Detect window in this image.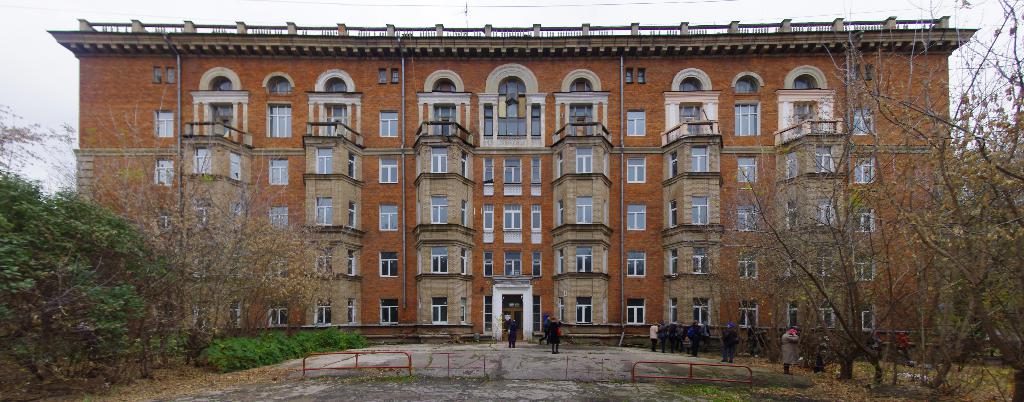
Detection: 378, 298, 398, 325.
